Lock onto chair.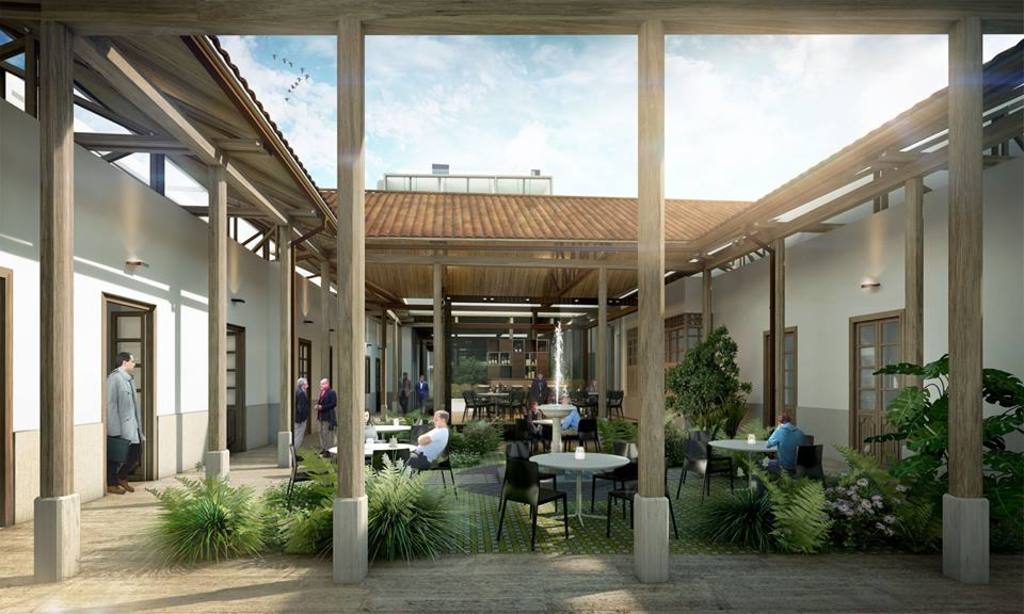
Locked: 413 441 461 502.
